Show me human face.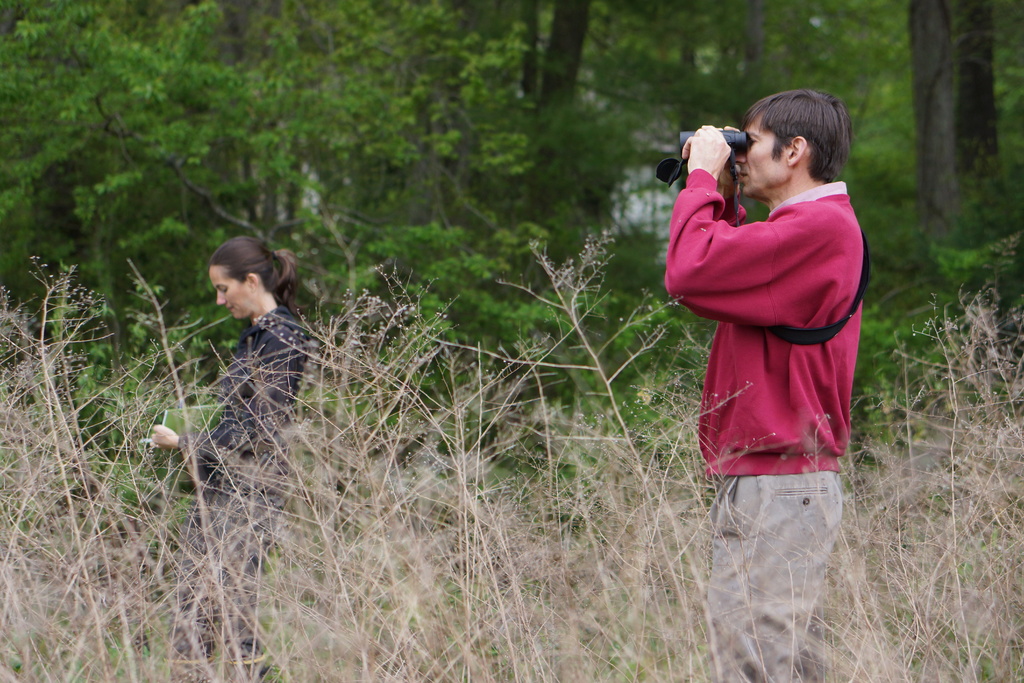
human face is here: bbox(204, 263, 246, 320).
